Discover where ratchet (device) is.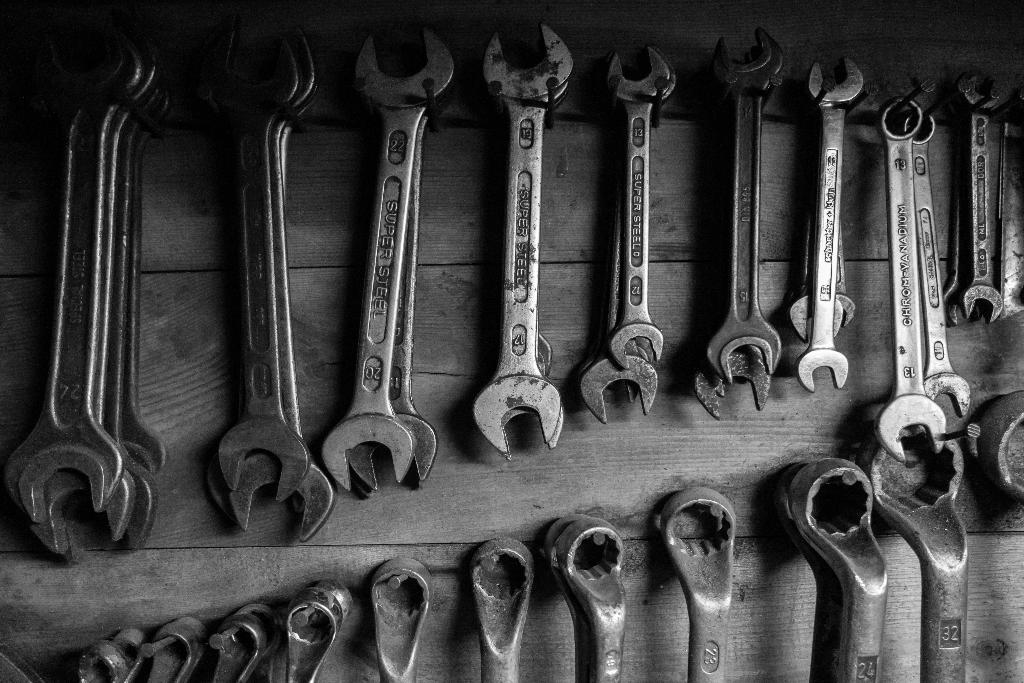
Discovered at [573, 47, 672, 424].
